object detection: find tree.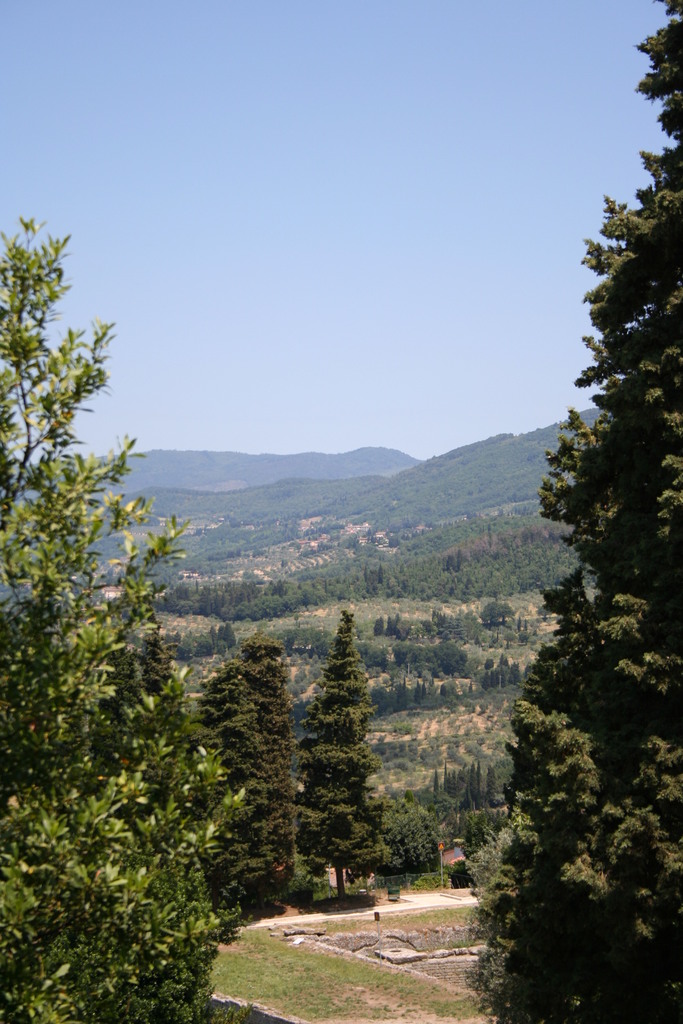
<bbox>396, 813, 432, 870</bbox>.
